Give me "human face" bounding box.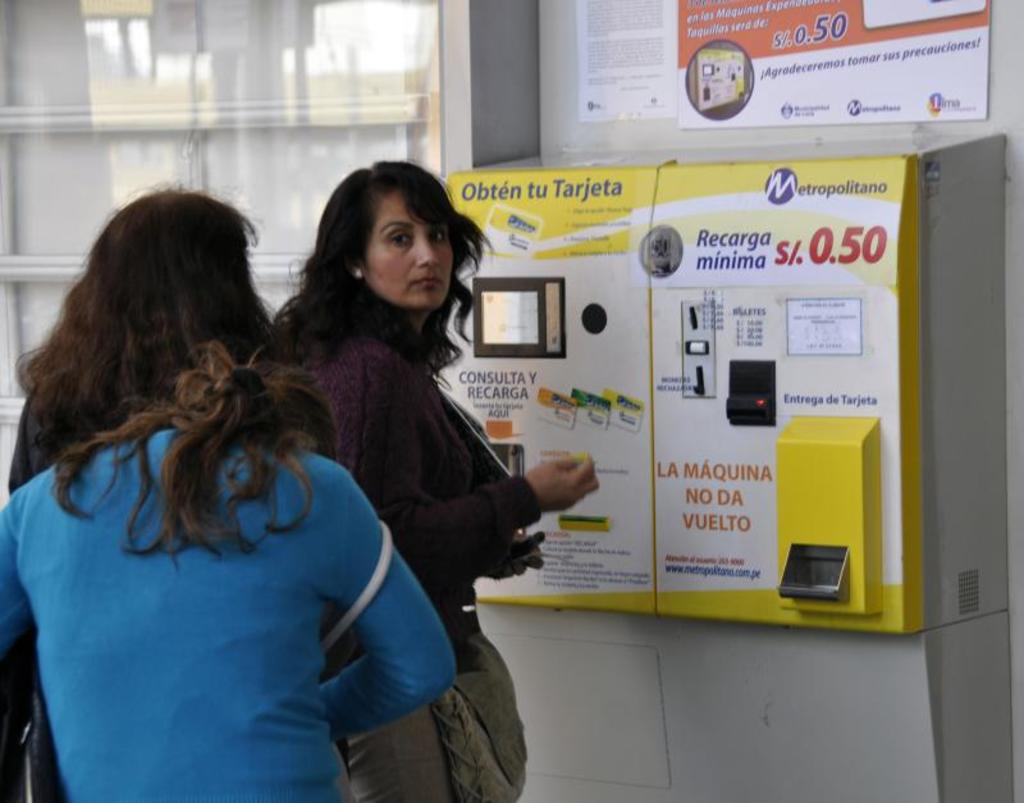
BBox(360, 190, 454, 310).
